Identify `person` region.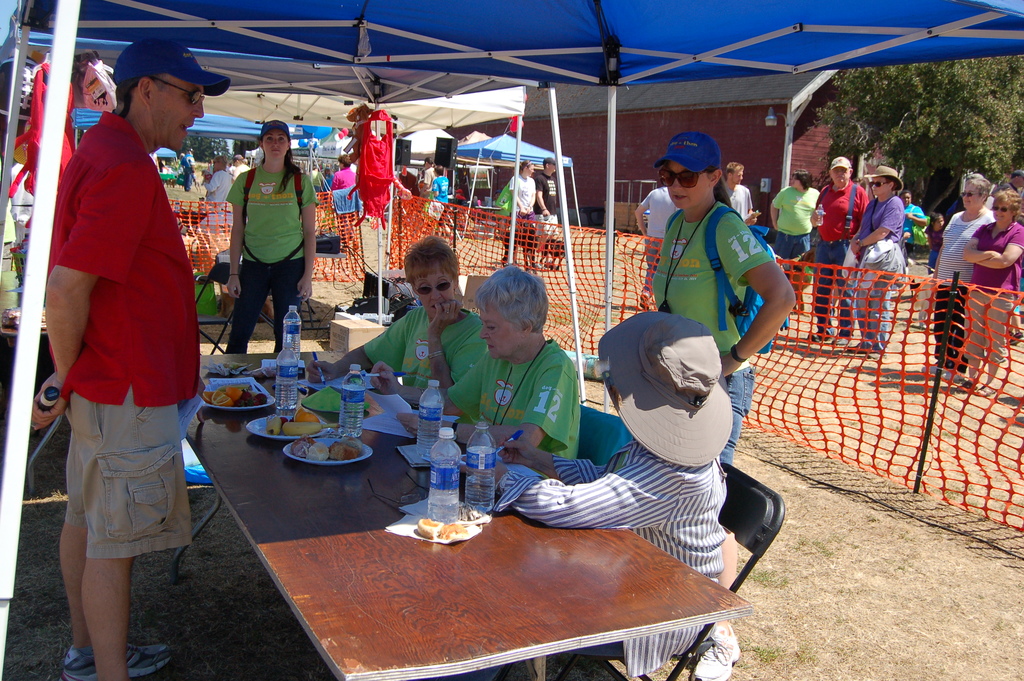
Region: detection(998, 170, 1023, 200).
